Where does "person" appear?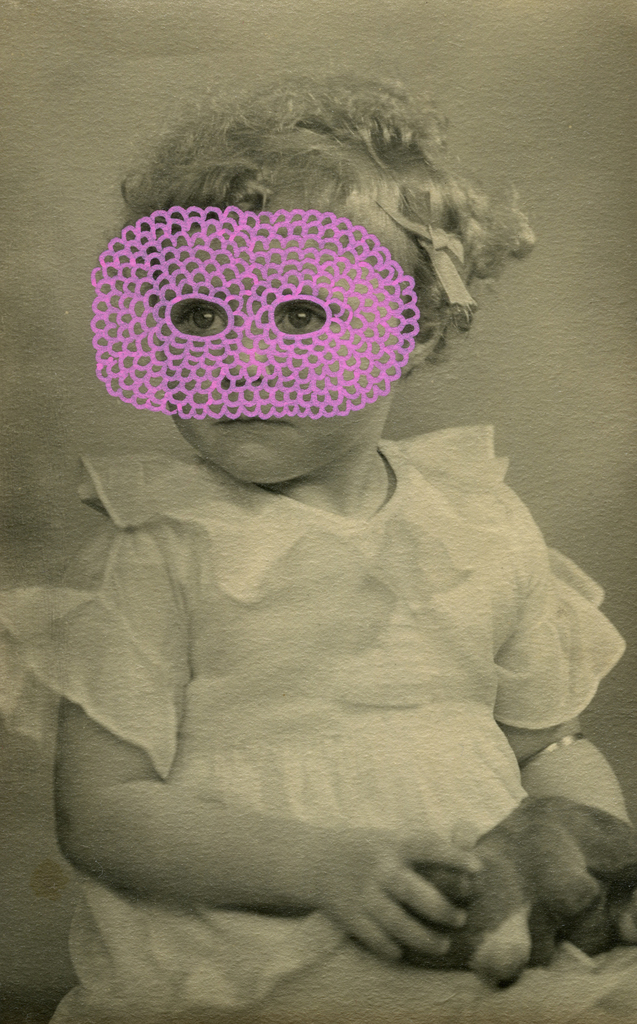
Appears at box=[10, 134, 630, 988].
